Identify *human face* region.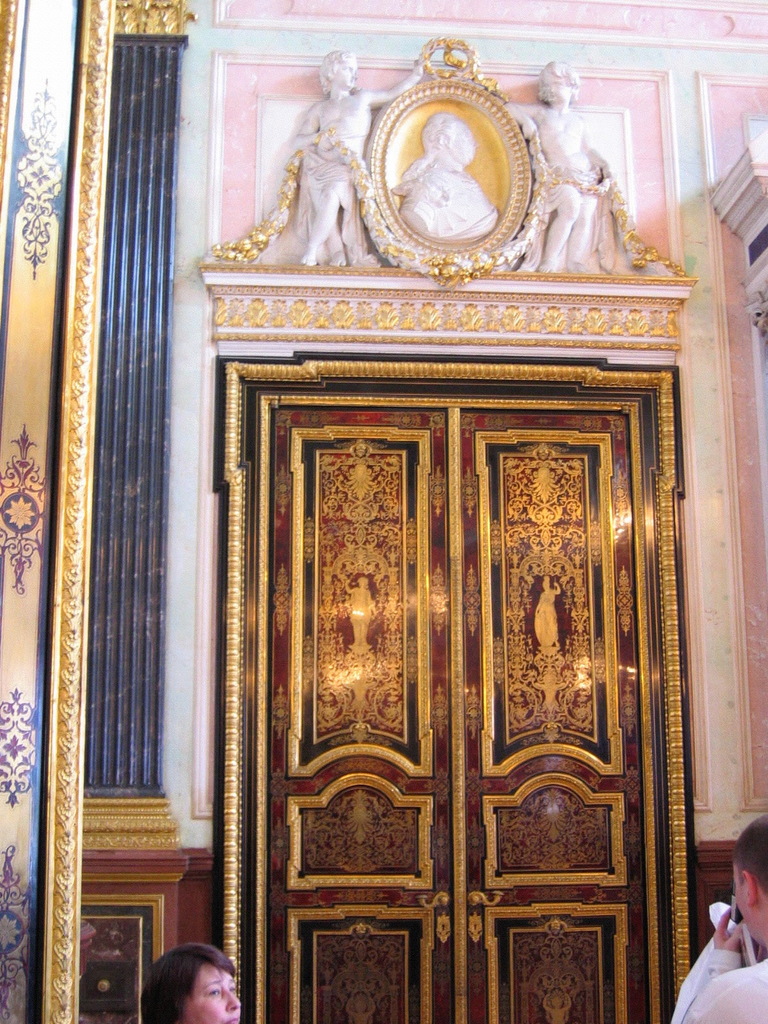
Region: box(542, 68, 570, 106).
